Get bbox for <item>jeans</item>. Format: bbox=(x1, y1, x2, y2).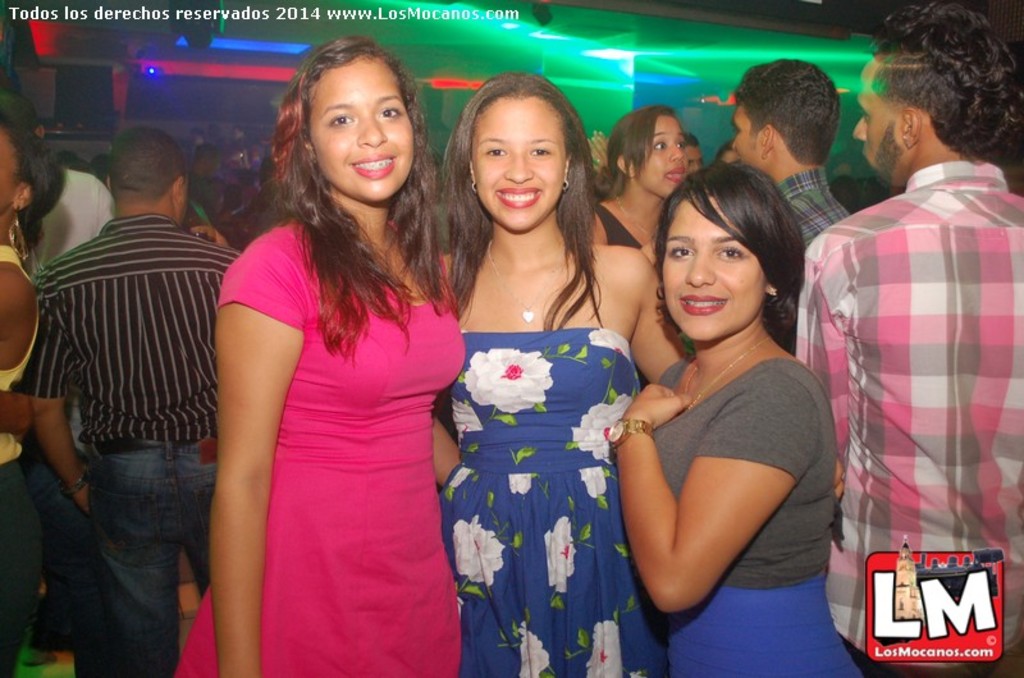
bbox=(52, 431, 201, 675).
